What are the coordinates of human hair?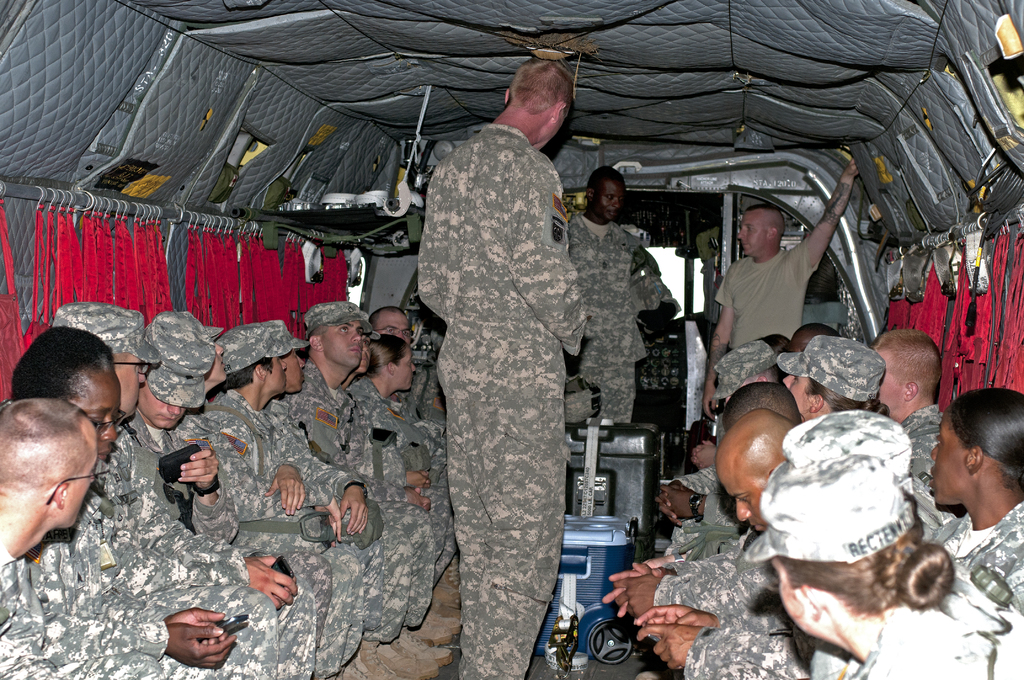
crop(778, 518, 955, 618).
